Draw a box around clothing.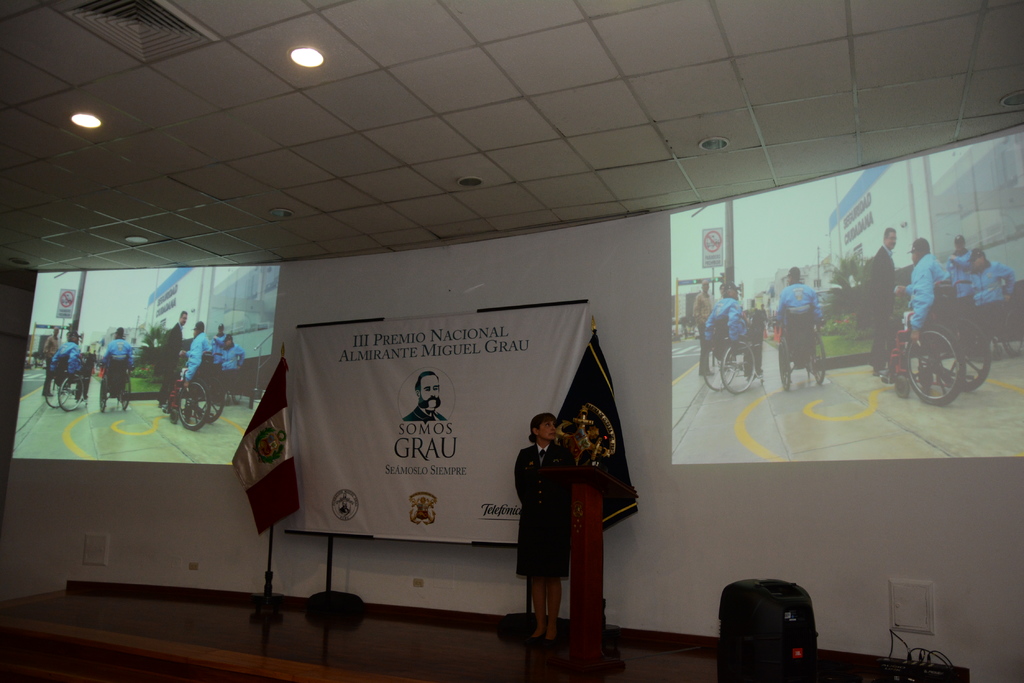
box=[863, 241, 901, 364].
